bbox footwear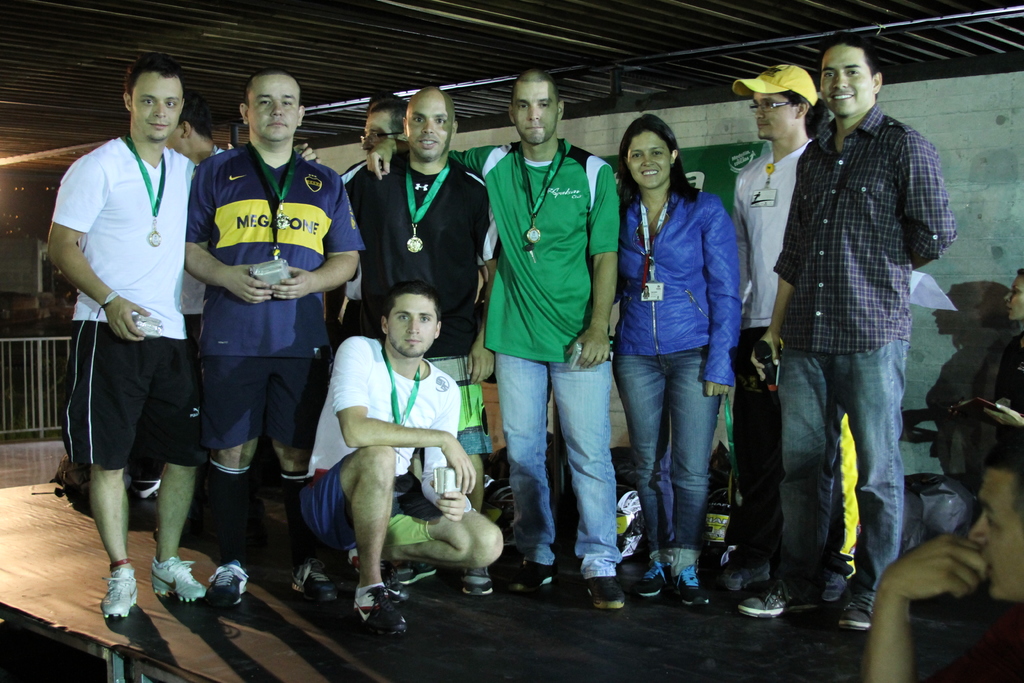
(522, 554, 554, 588)
